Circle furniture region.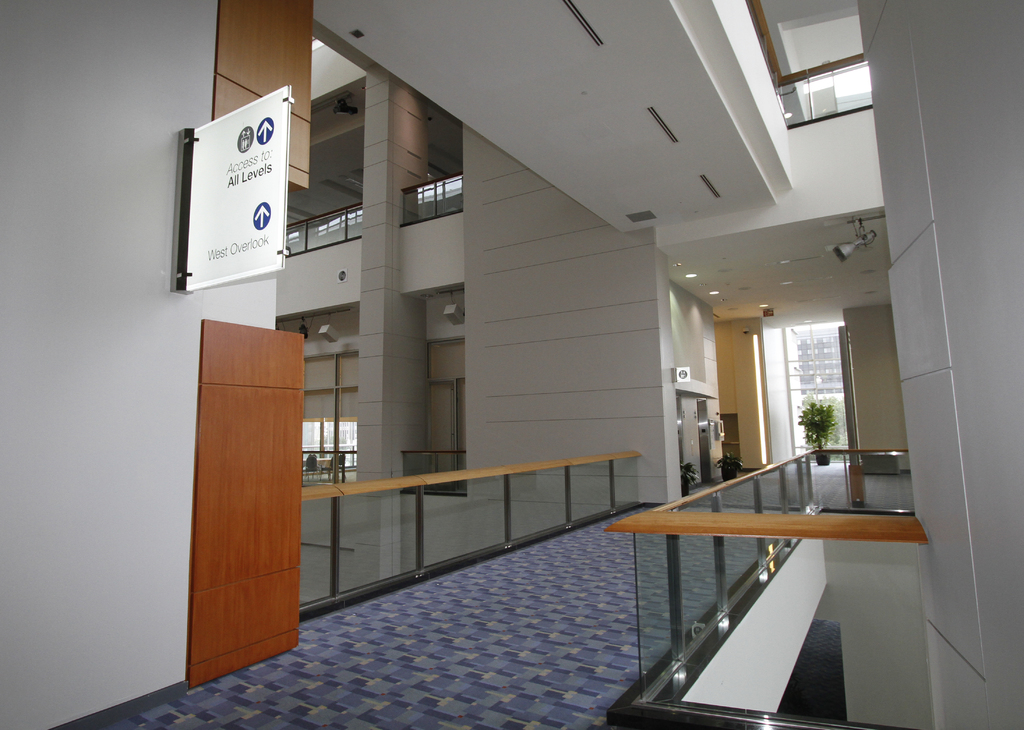
Region: 339,453,344,475.
